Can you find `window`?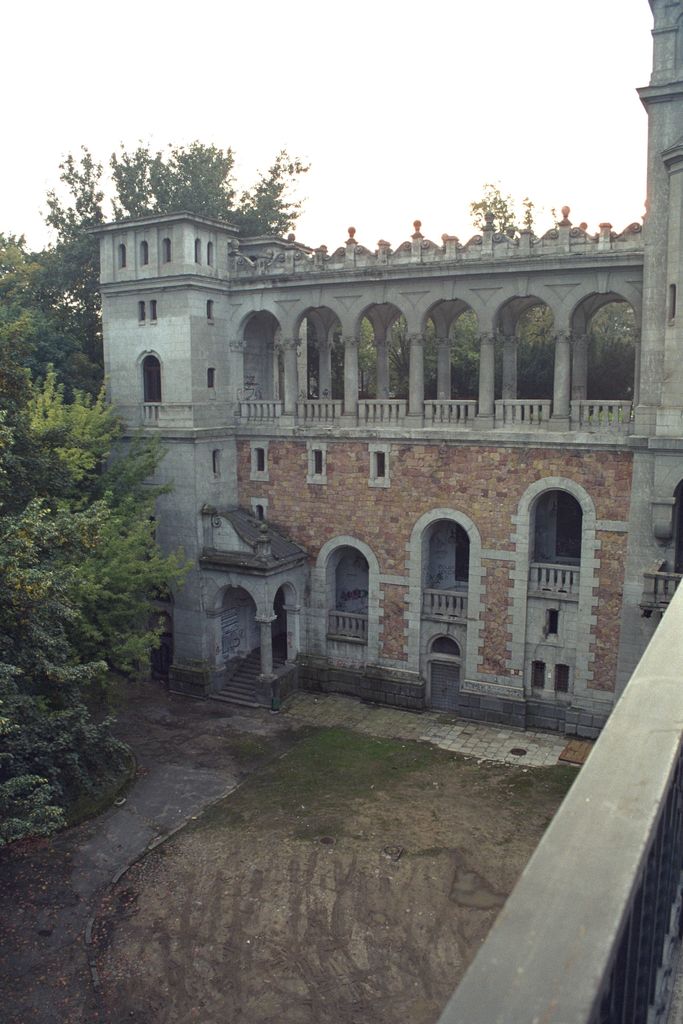
Yes, bounding box: box=[193, 233, 202, 266].
